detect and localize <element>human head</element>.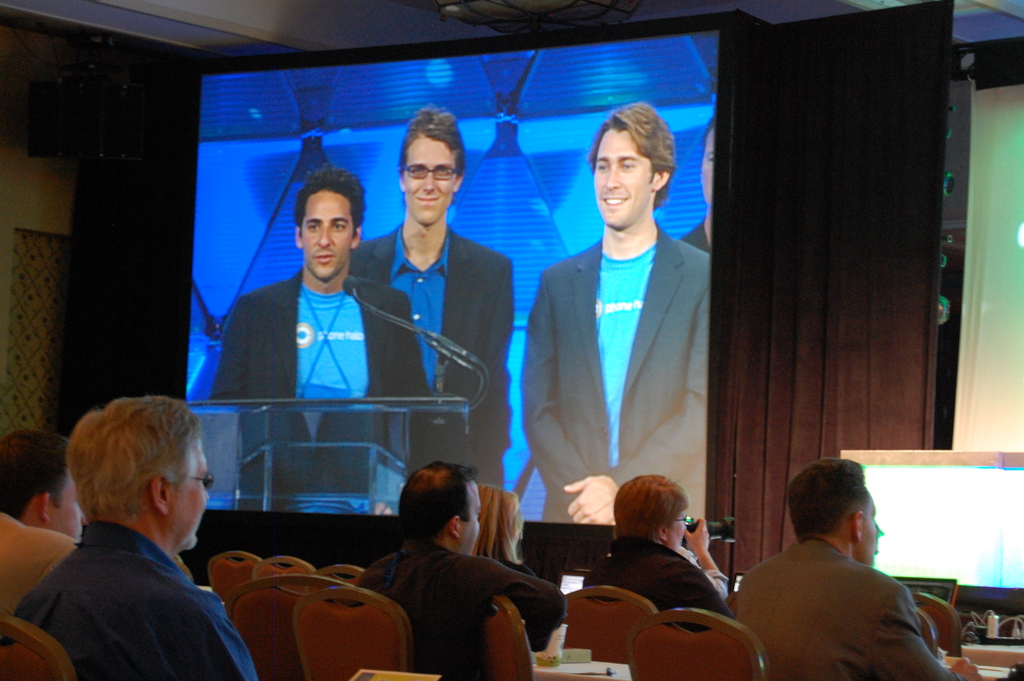
Localized at (left=787, top=458, right=876, bottom=567).
